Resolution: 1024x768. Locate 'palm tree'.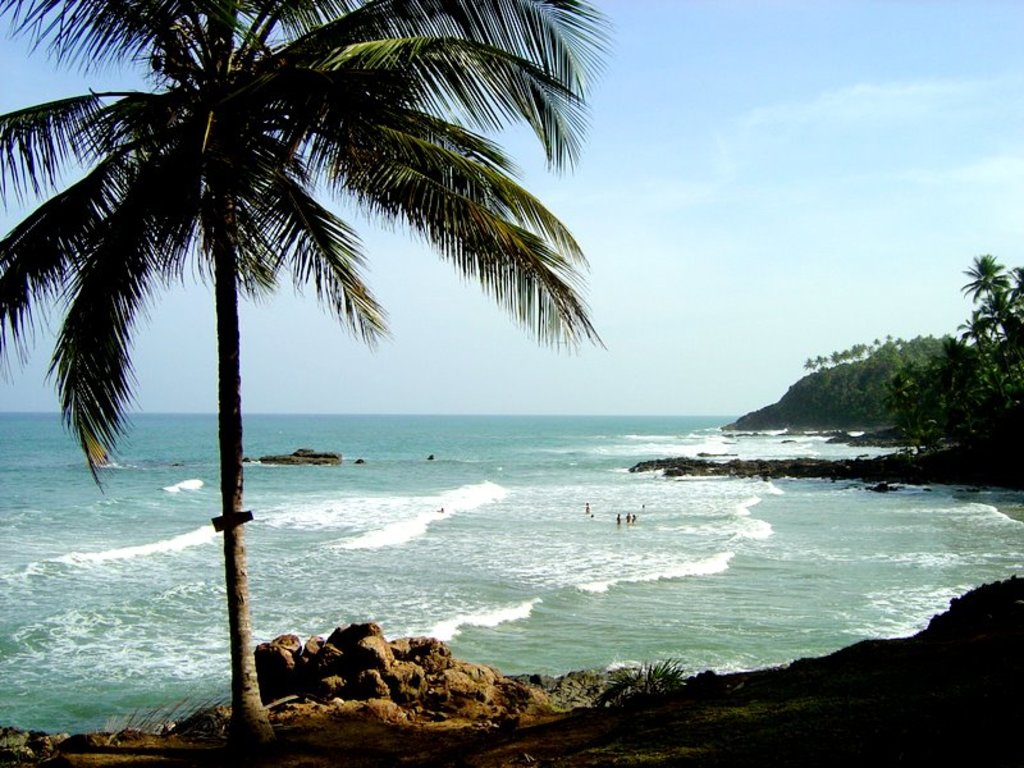
bbox=(868, 346, 910, 410).
